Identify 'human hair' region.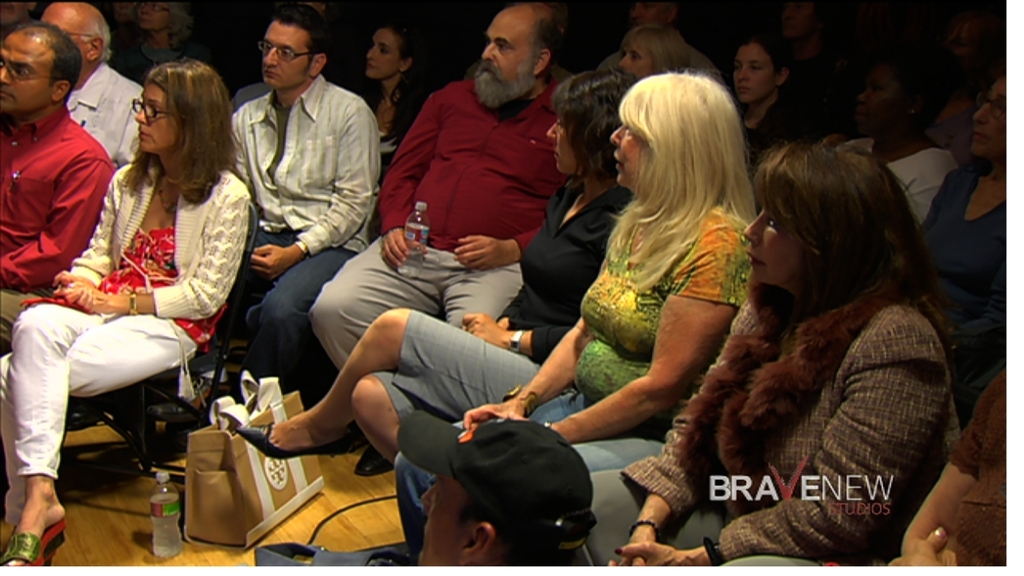
Region: (538,0,560,69).
